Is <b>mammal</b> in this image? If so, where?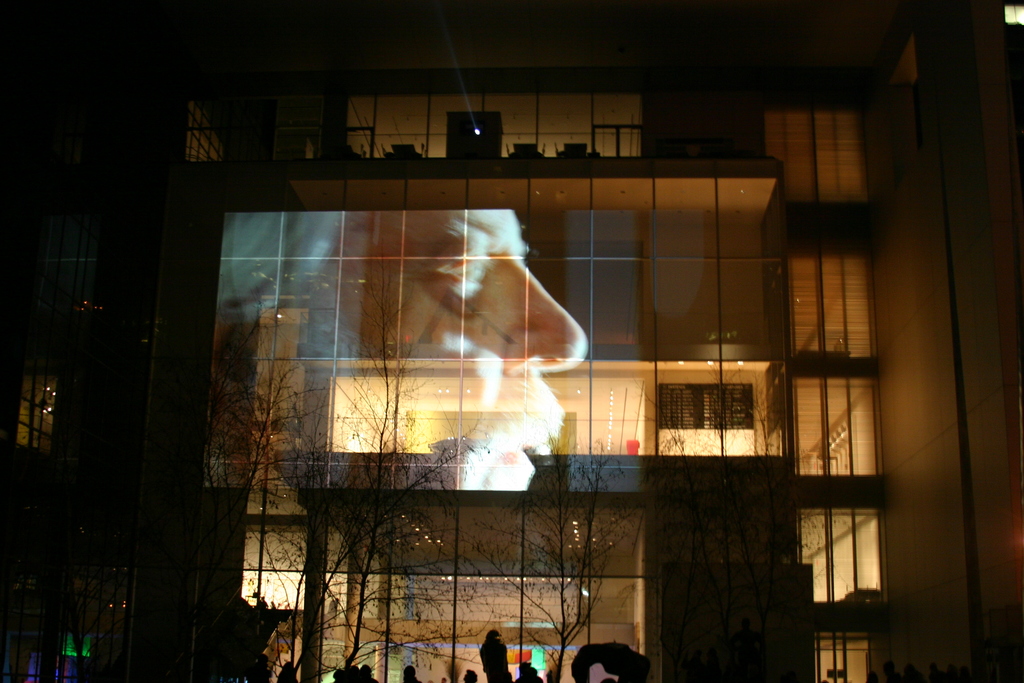
Yes, at [left=438, top=677, right=447, bottom=682].
